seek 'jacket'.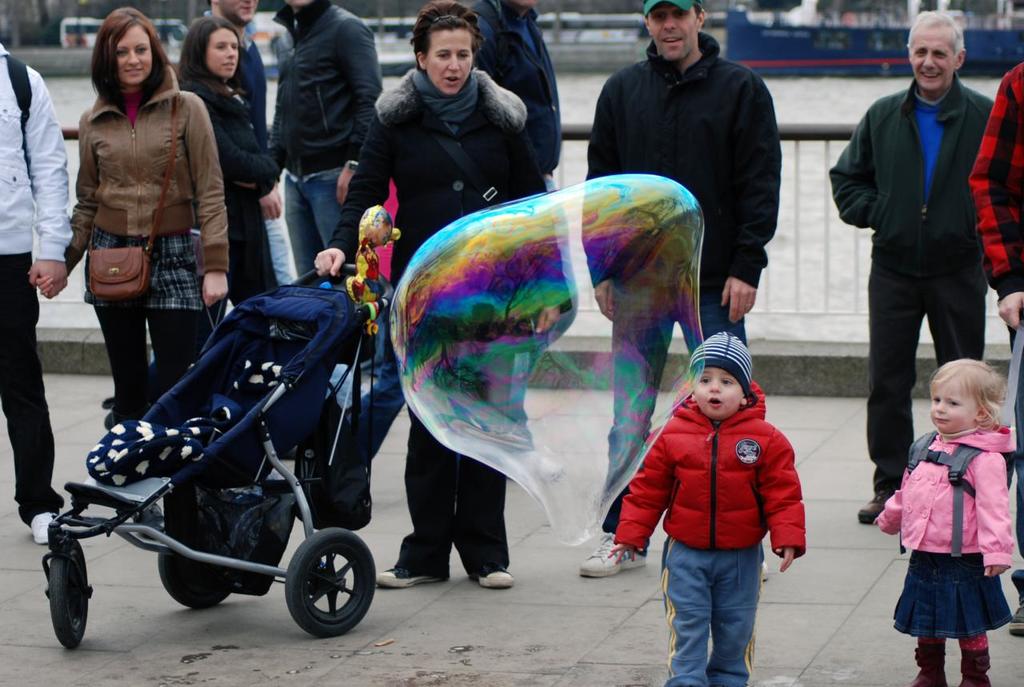
(x1=257, y1=0, x2=386, y2=189).
